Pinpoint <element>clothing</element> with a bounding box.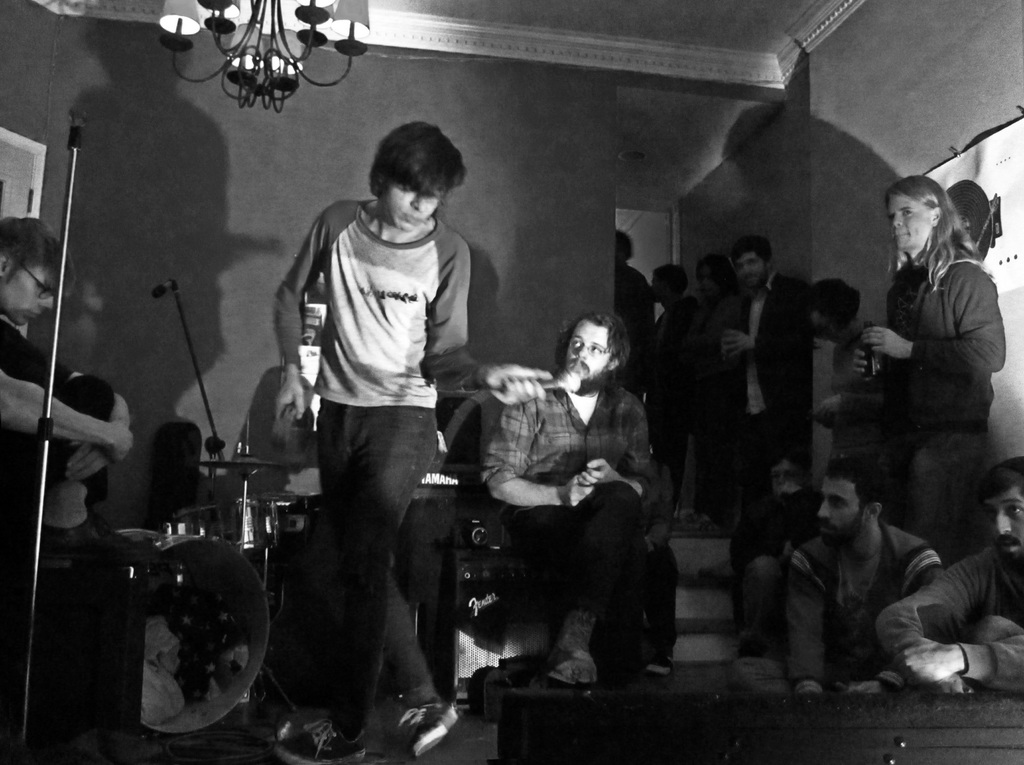
l=488, t=383, r=661, b=645.
